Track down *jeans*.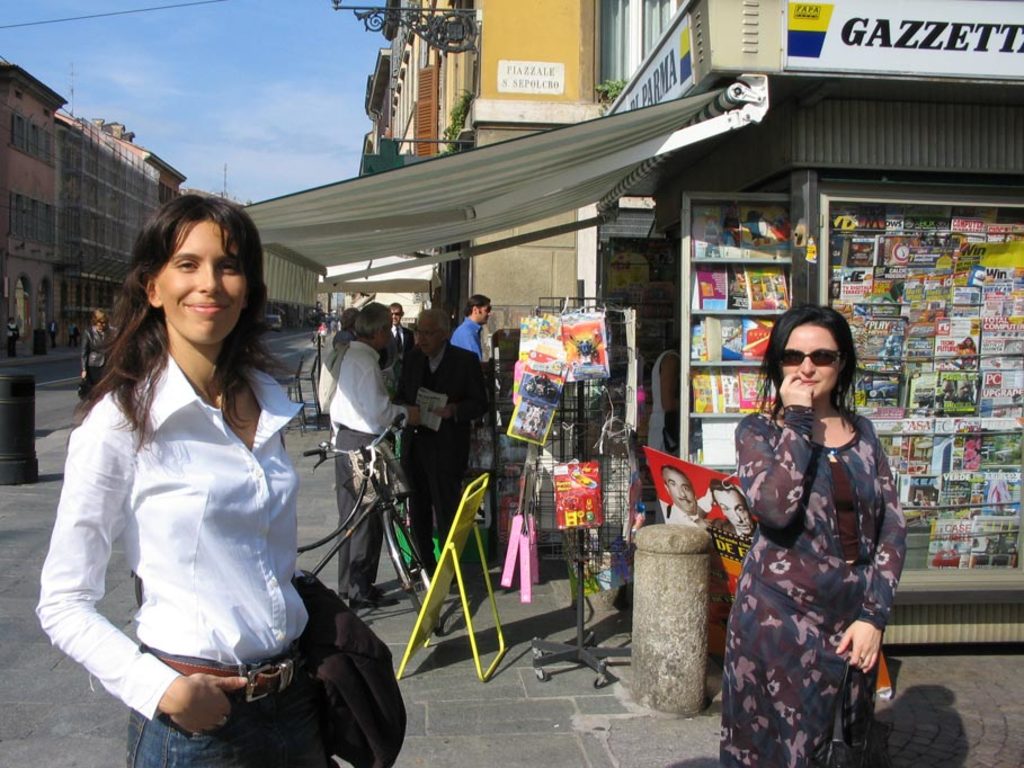
Tracked to (116,650,336,767).
